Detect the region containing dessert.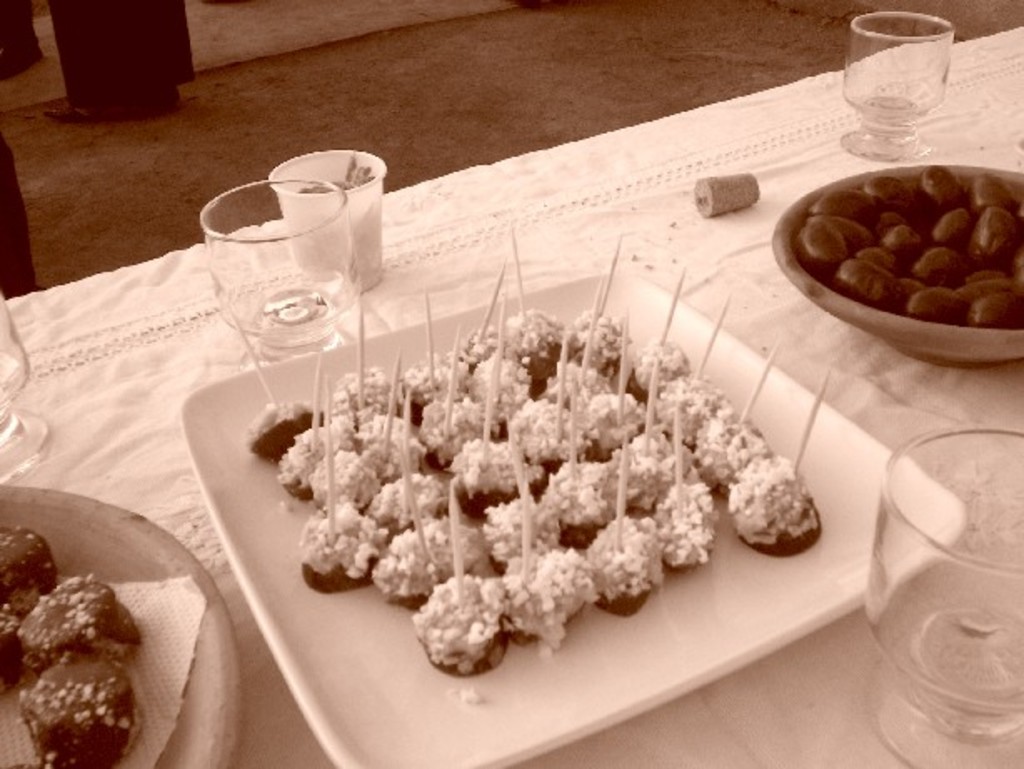
region(700, 407, 754, 490).
